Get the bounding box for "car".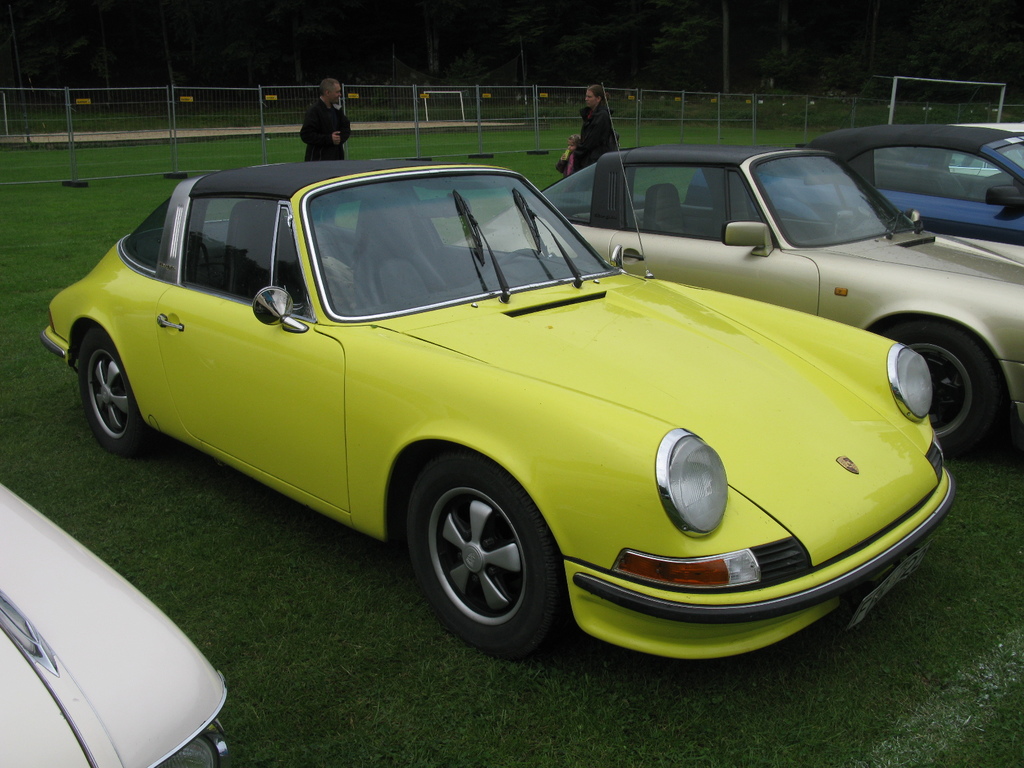
(left=950, top=124, right=1023, bottom=172).
